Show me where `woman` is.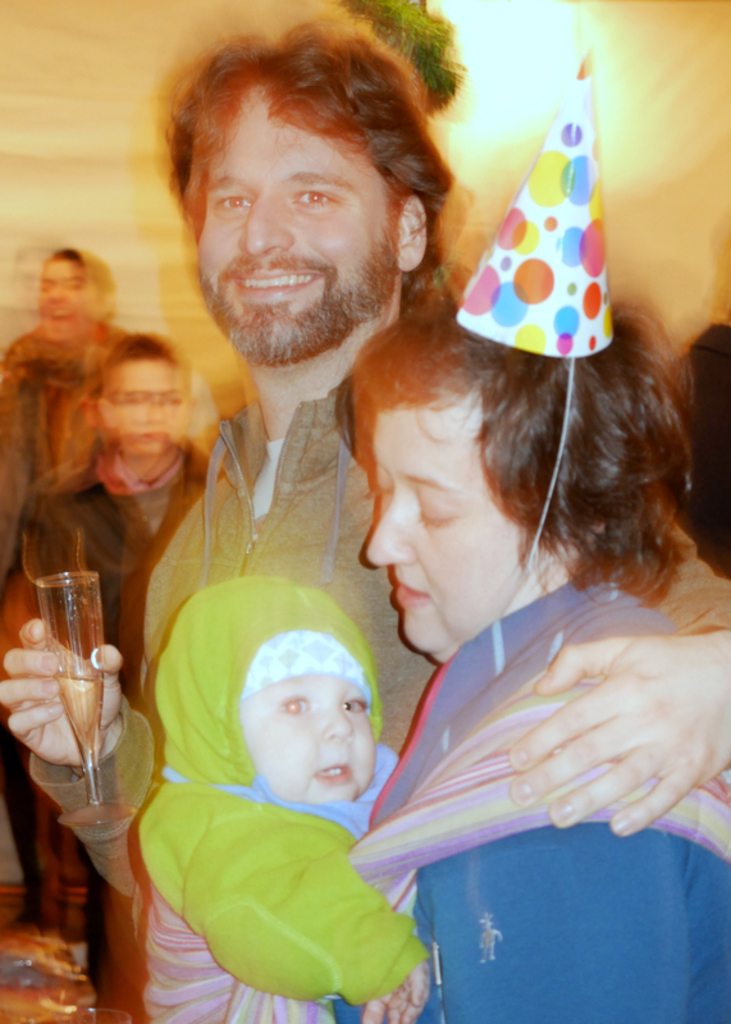
`woman` is at <bbox>298, 316, 730, 960</bbox>.
